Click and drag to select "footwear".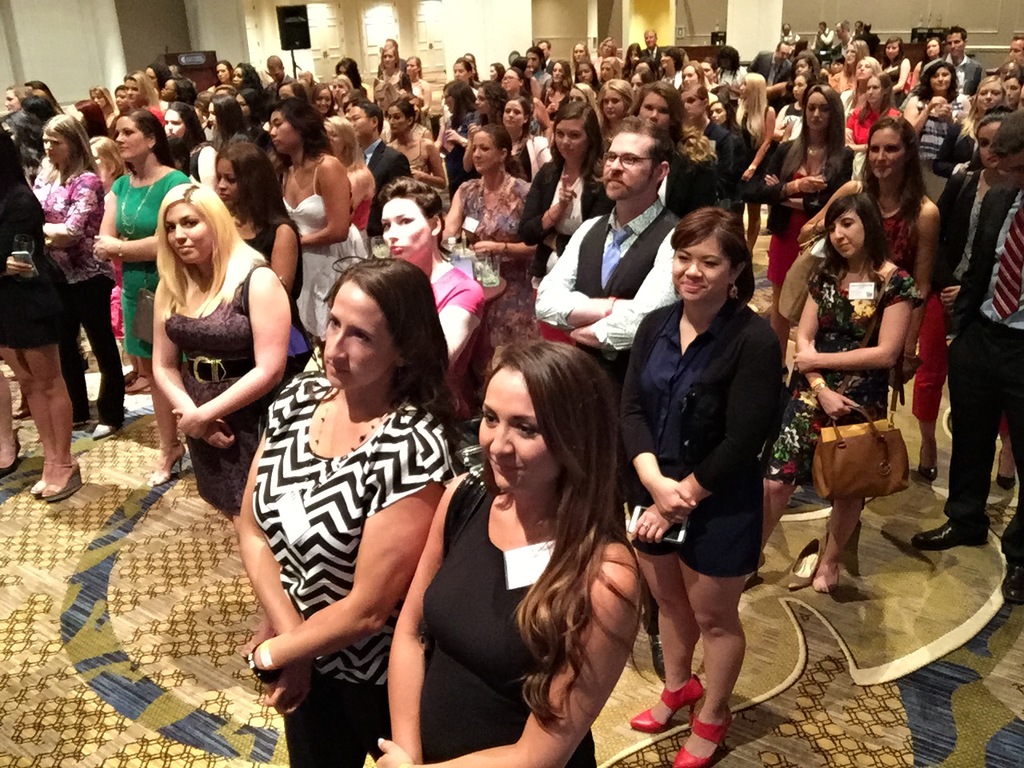
Selection: <box>126,369,154,393</box>.
